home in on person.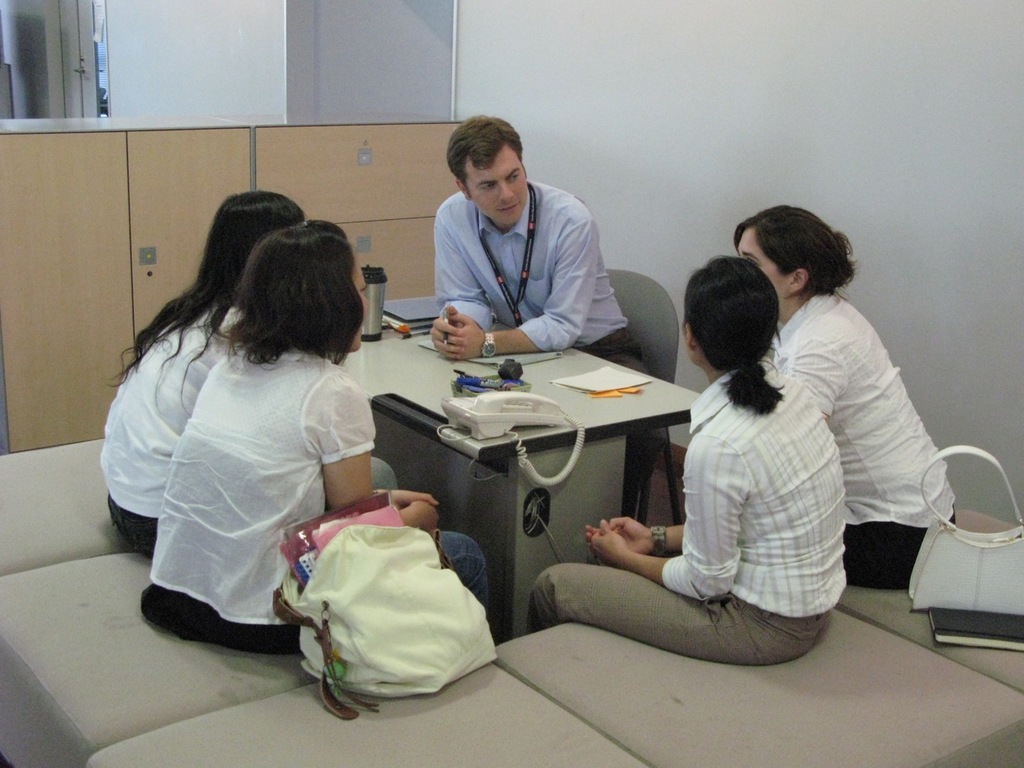
Homed in at bbox=[138, 217, 486, 651].
